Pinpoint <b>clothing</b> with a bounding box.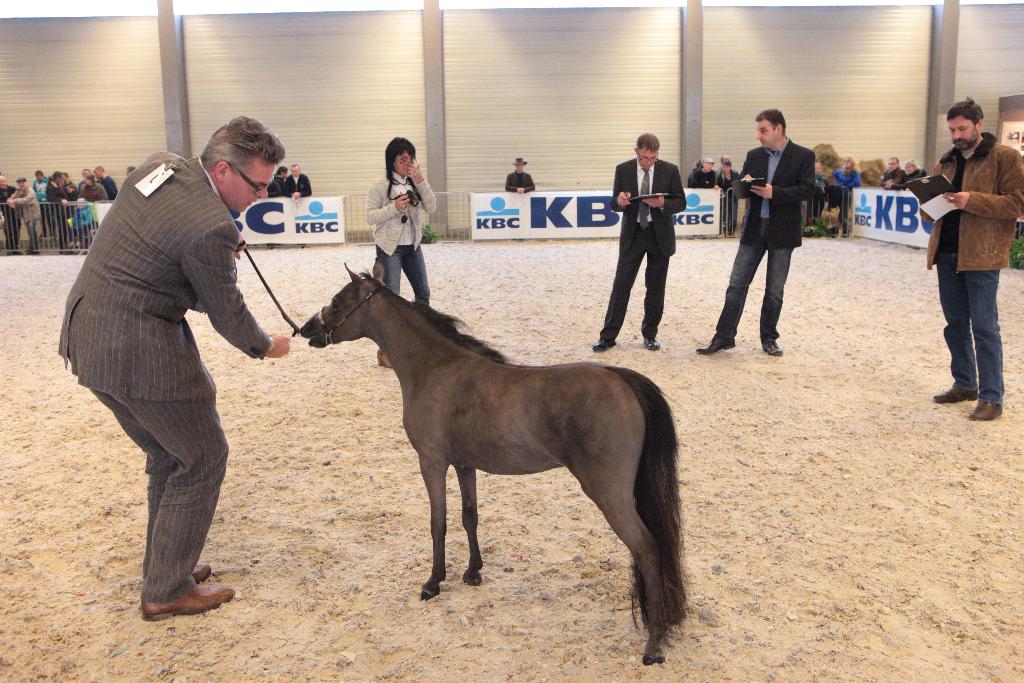
bbox=[710, 133, 820, 343].
